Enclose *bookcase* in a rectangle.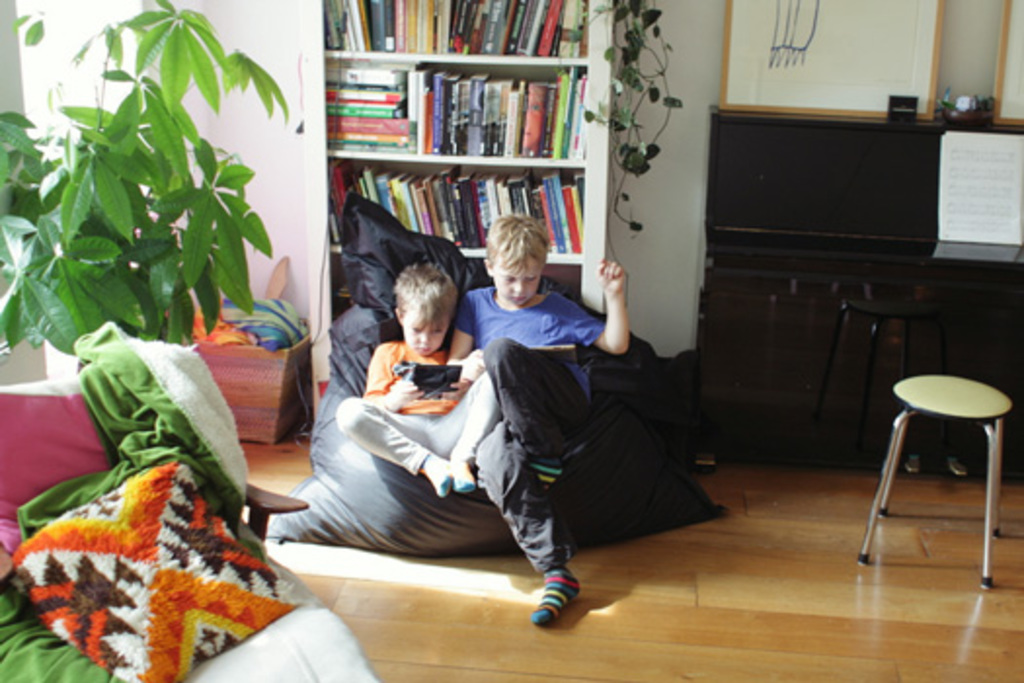
[x1=296, y1=14, x2=632, y2=295].
